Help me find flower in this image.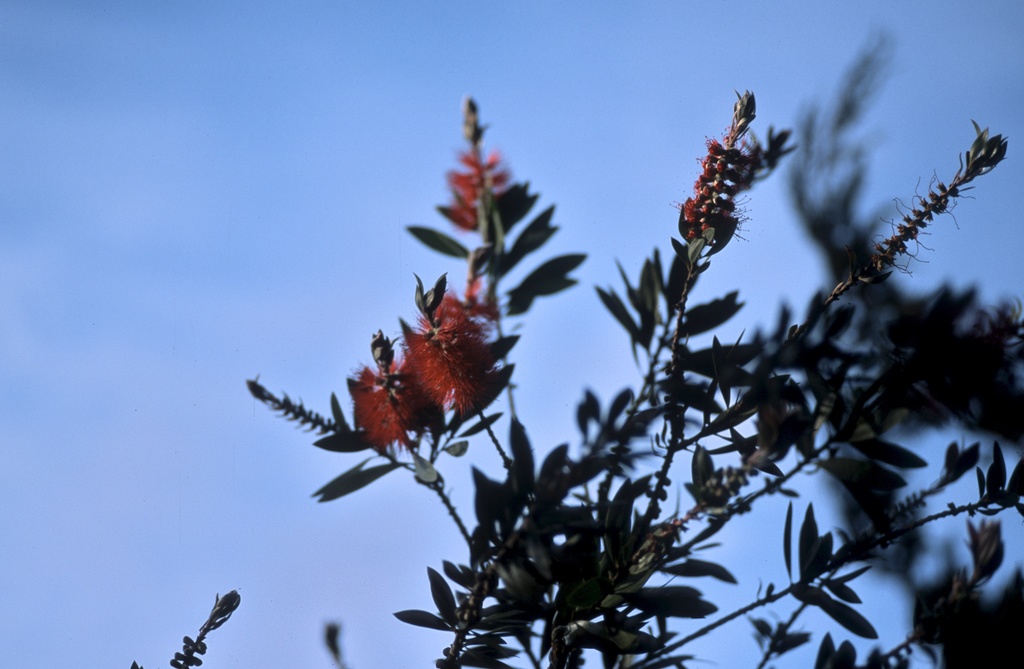
Found it: <box>344,280,493,455</box>.
